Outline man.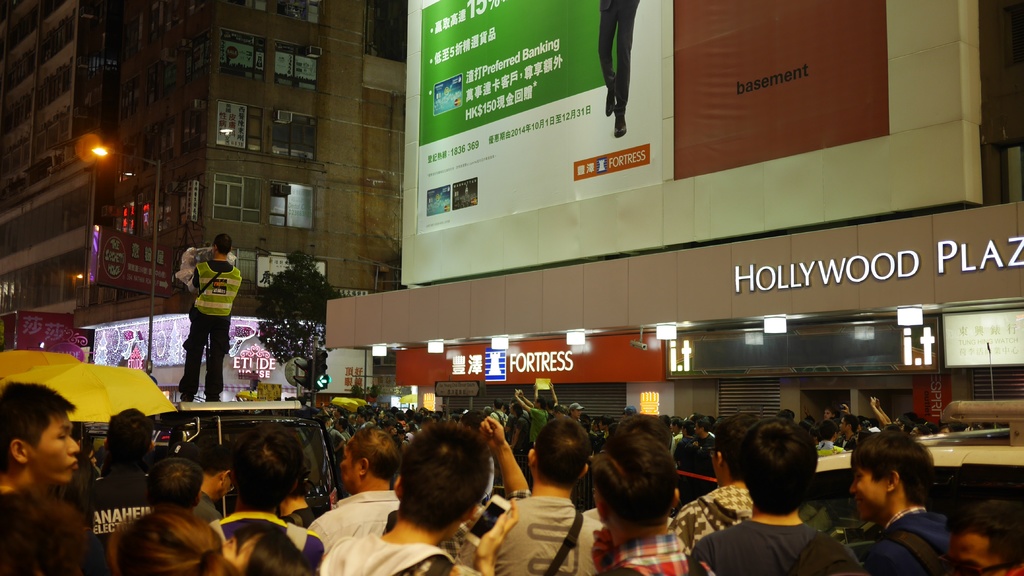
Outline: select_region(488, 397, 508, 431).
